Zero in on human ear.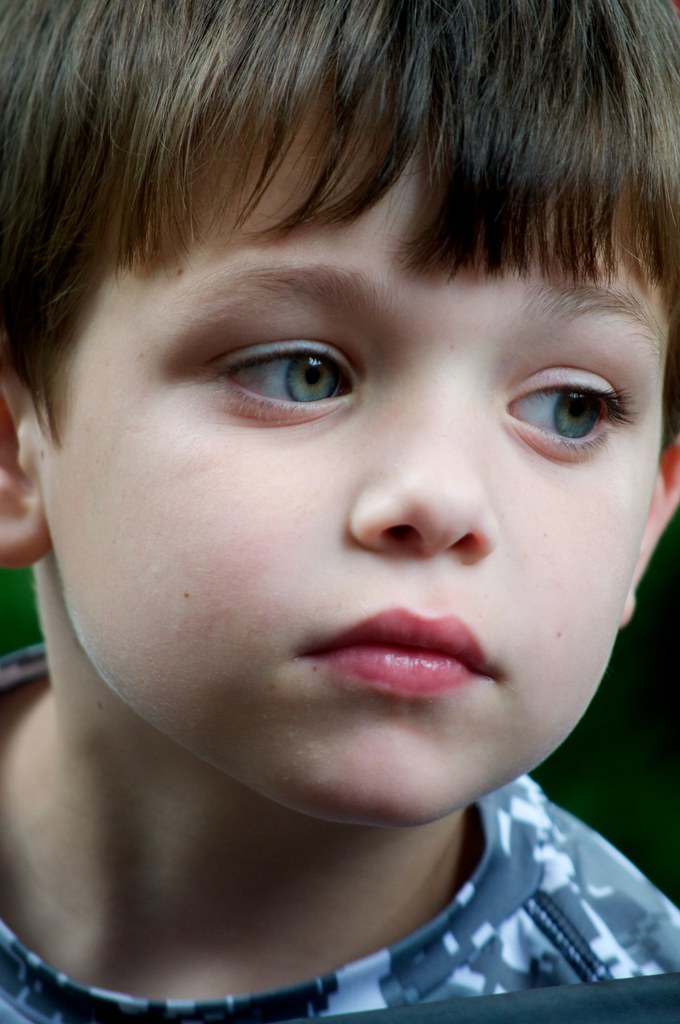
Zeroed in: l=619, t=436, r=679, b=625.
